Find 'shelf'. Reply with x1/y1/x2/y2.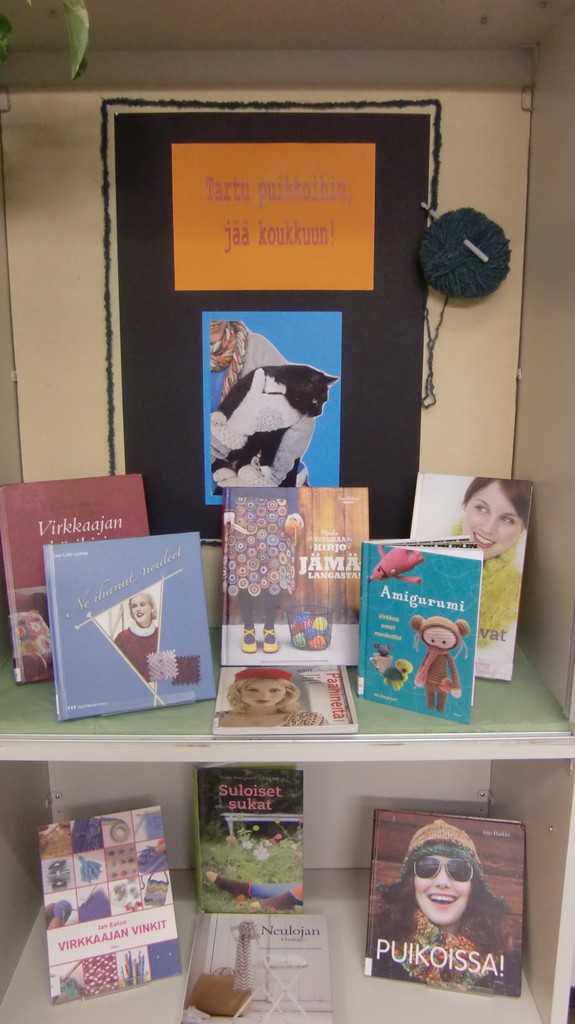
0/29/570/1023.
